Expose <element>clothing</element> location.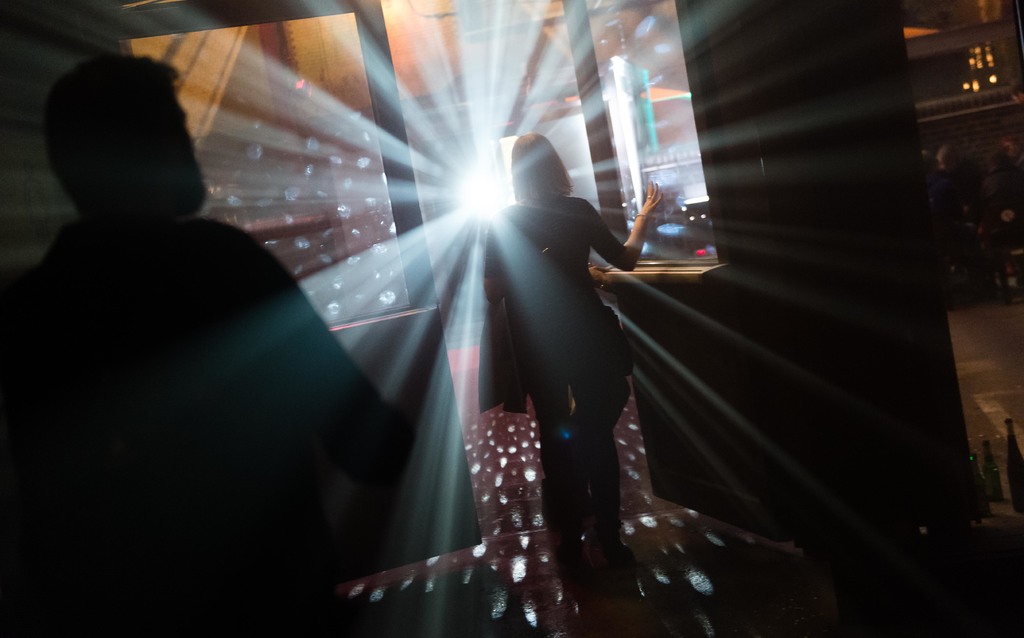
Exposed at {"x1": 533, "y1": 370, "x2": 639, "y2": 526}.
